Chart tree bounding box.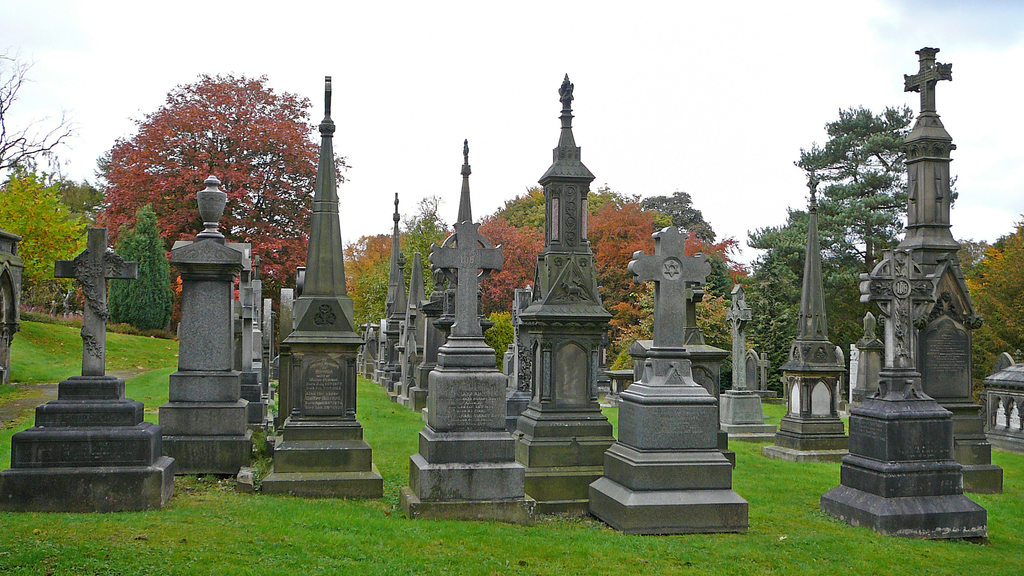
Charted: {"x1": 94, "y1": 63, "x2": 353, "y2": 321}.
